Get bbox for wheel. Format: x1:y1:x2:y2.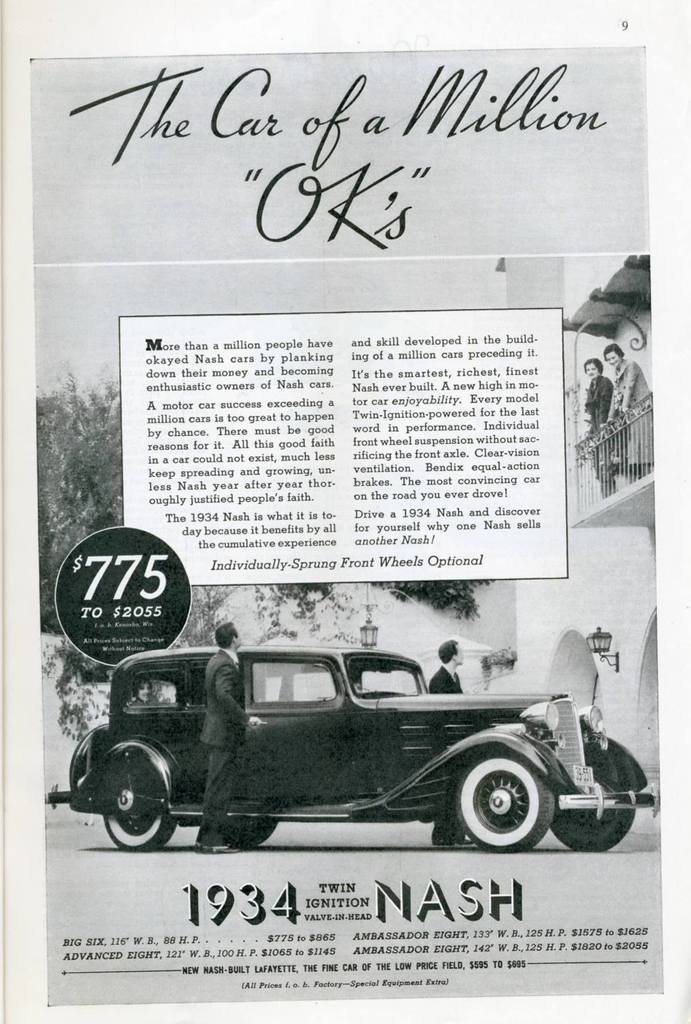
555:808:630:853.
